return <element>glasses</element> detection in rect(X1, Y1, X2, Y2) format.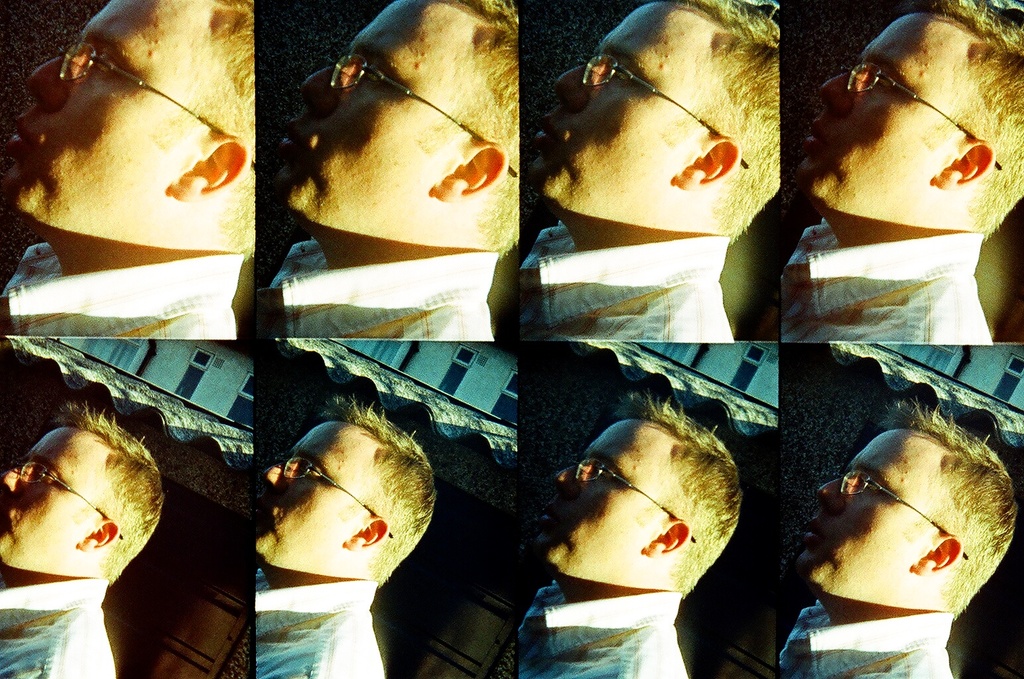
rect(574, 460, 696, 544).
